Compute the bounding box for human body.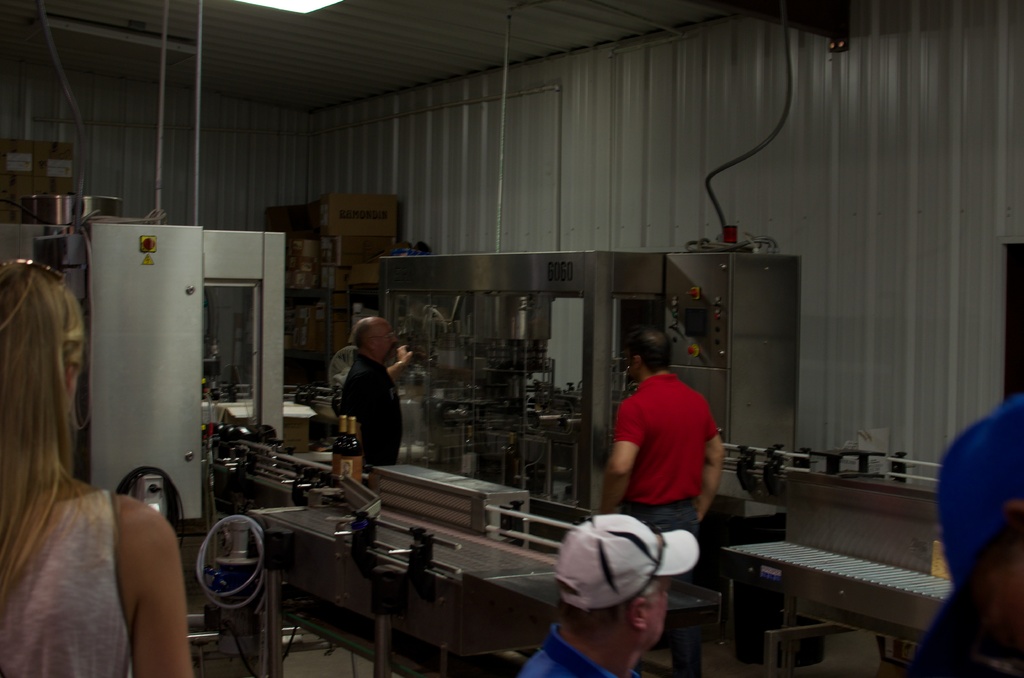
528:643:613:677.
